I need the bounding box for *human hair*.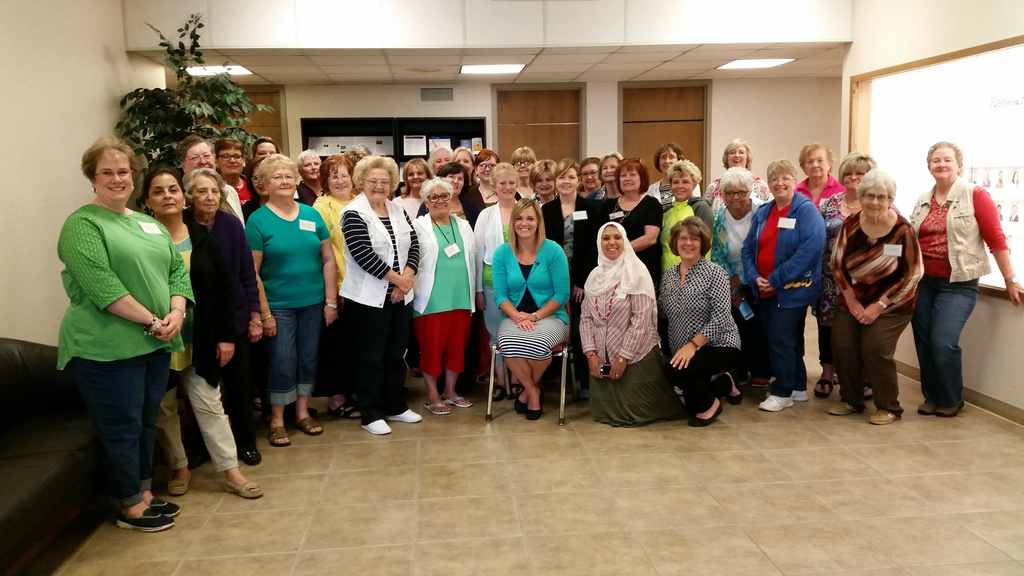
Here it is: box(613, 156, 650, 199).
